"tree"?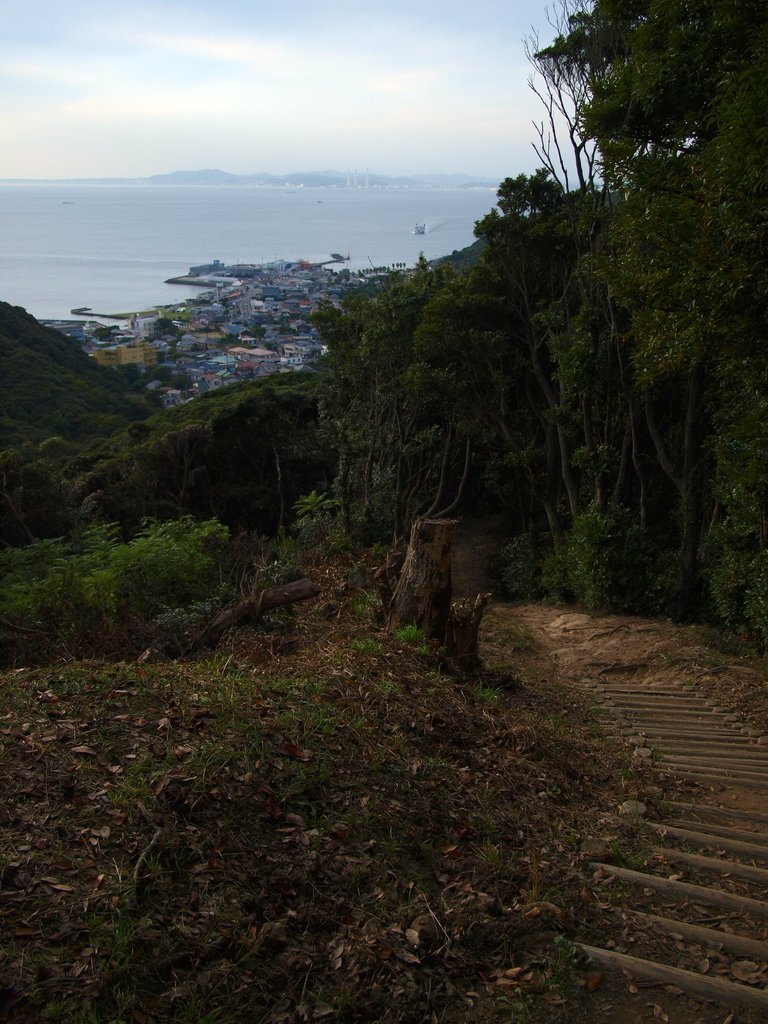
region(313, 258, 497, 568)
